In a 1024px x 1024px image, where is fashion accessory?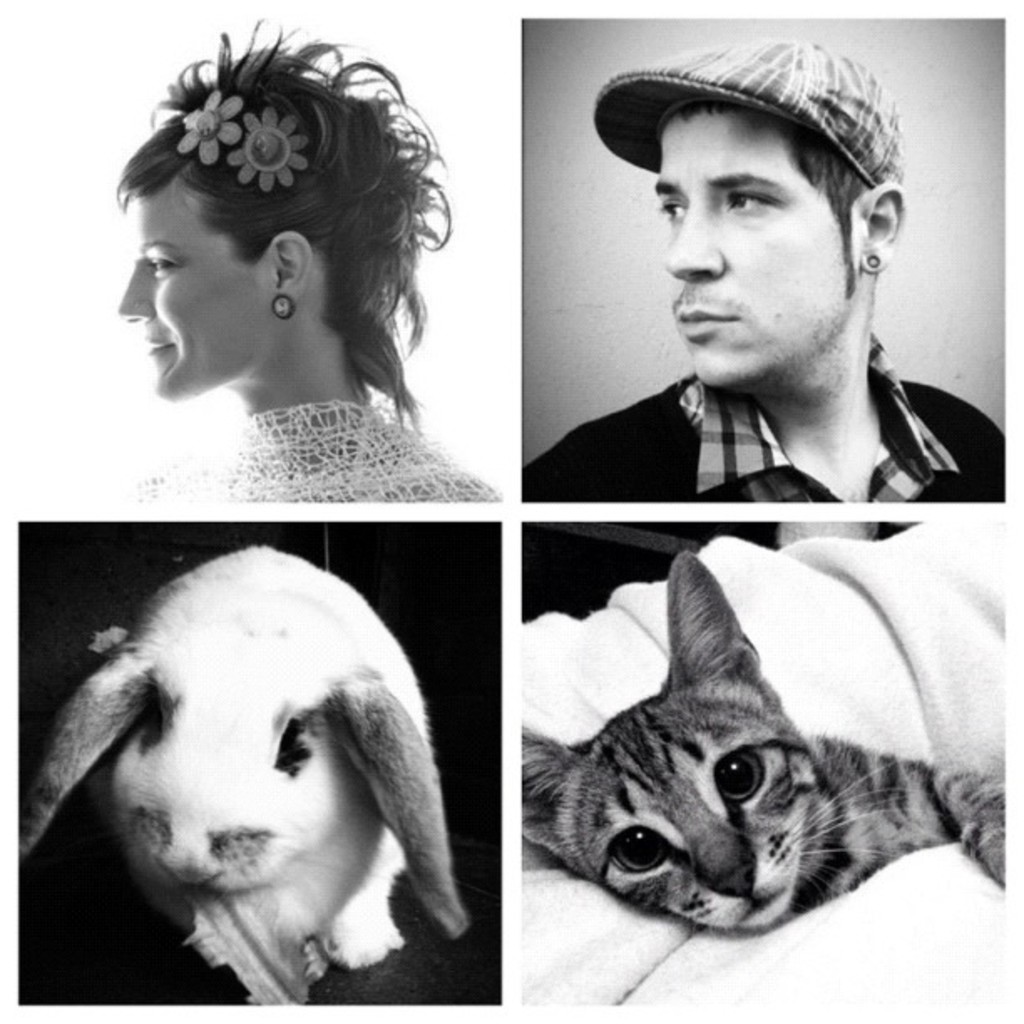
box(863, 248, 878, 268).
